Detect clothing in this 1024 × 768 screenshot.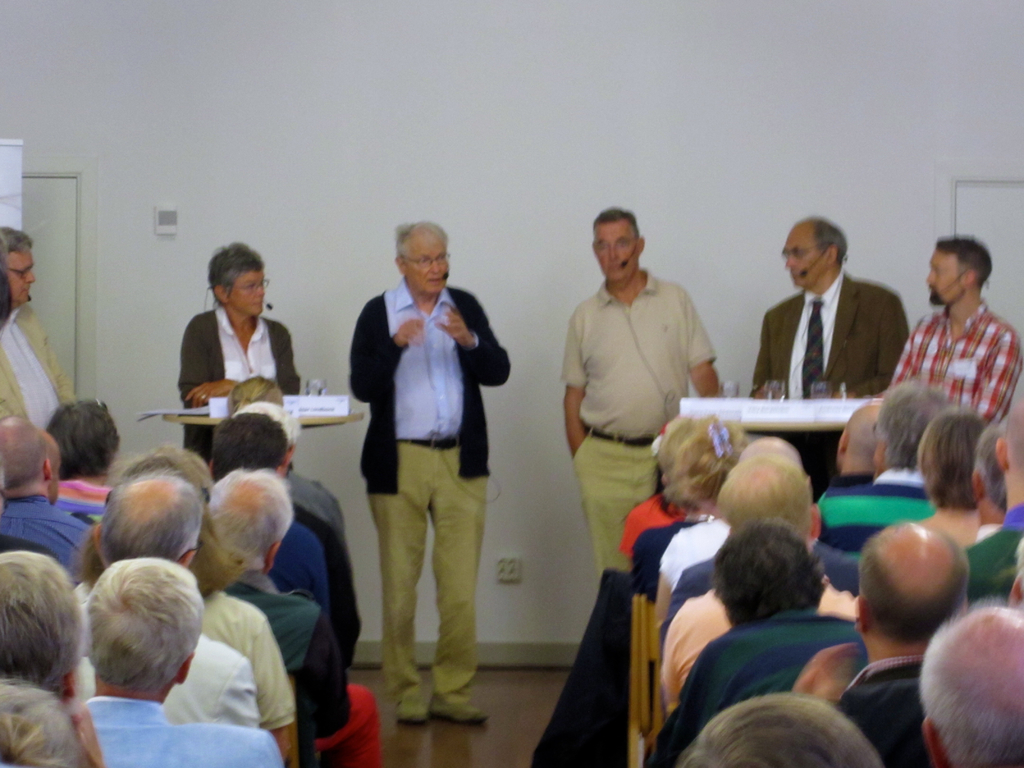
Detection: (0,495,107,591).
